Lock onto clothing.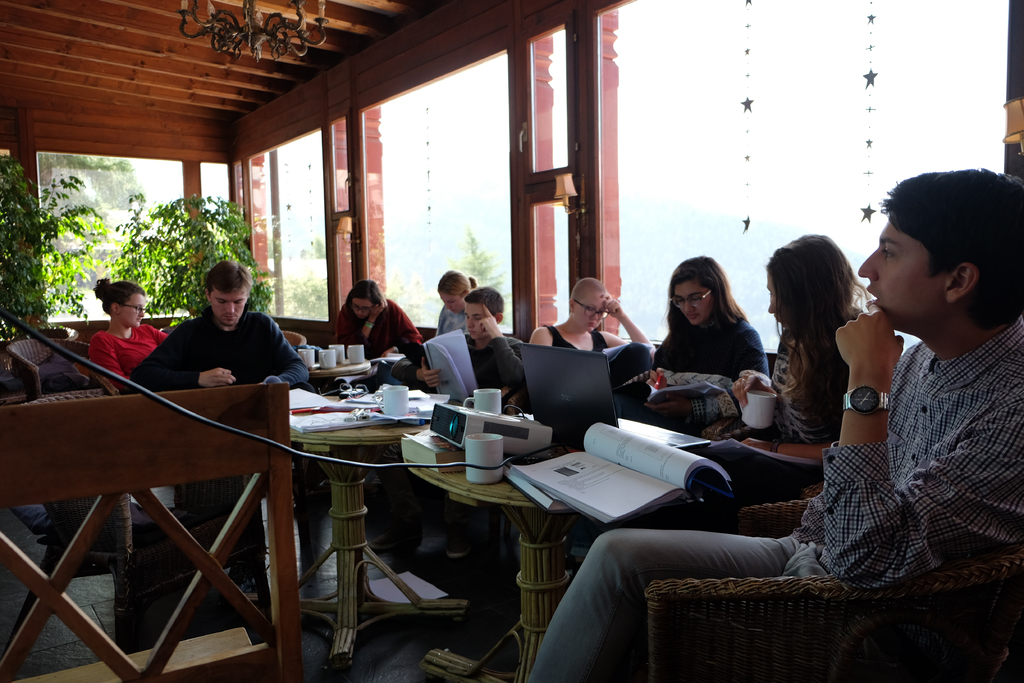
Locked: bbox(93, 317, 174, 374).
